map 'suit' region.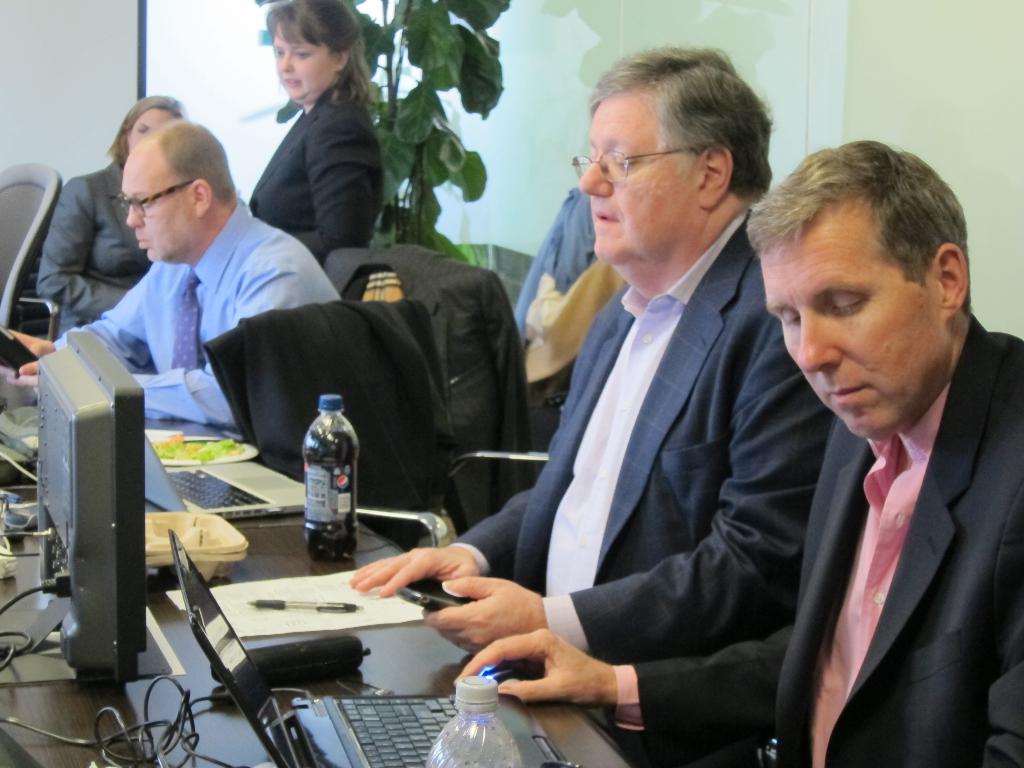
Mapped to region(445, 202, 827, 767).
